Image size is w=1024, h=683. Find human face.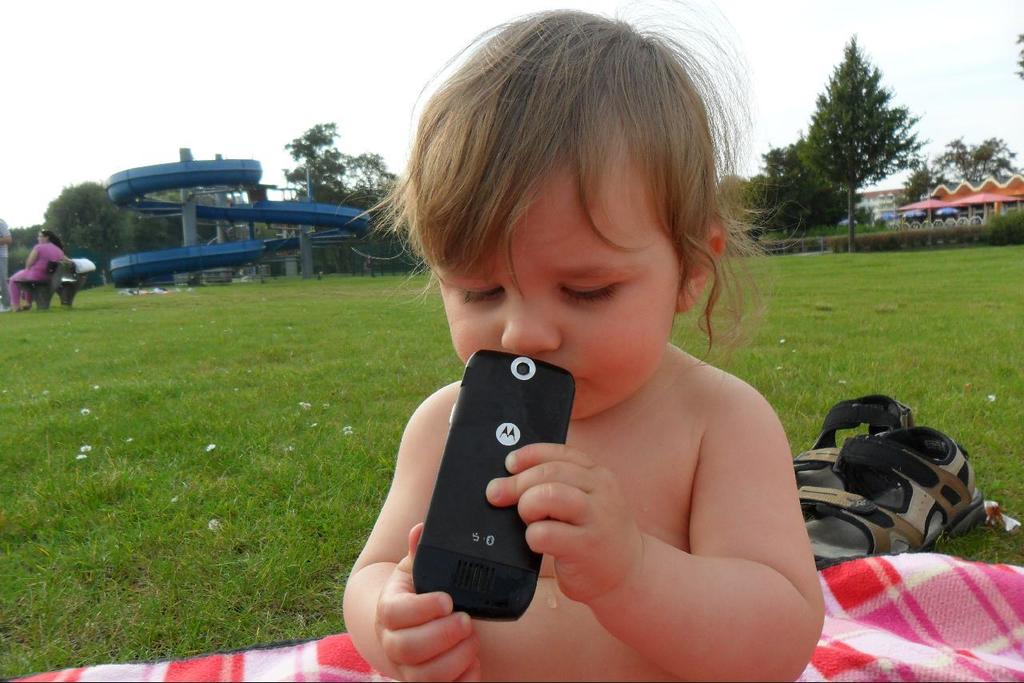
Rect(430, 144, 674, 427).
